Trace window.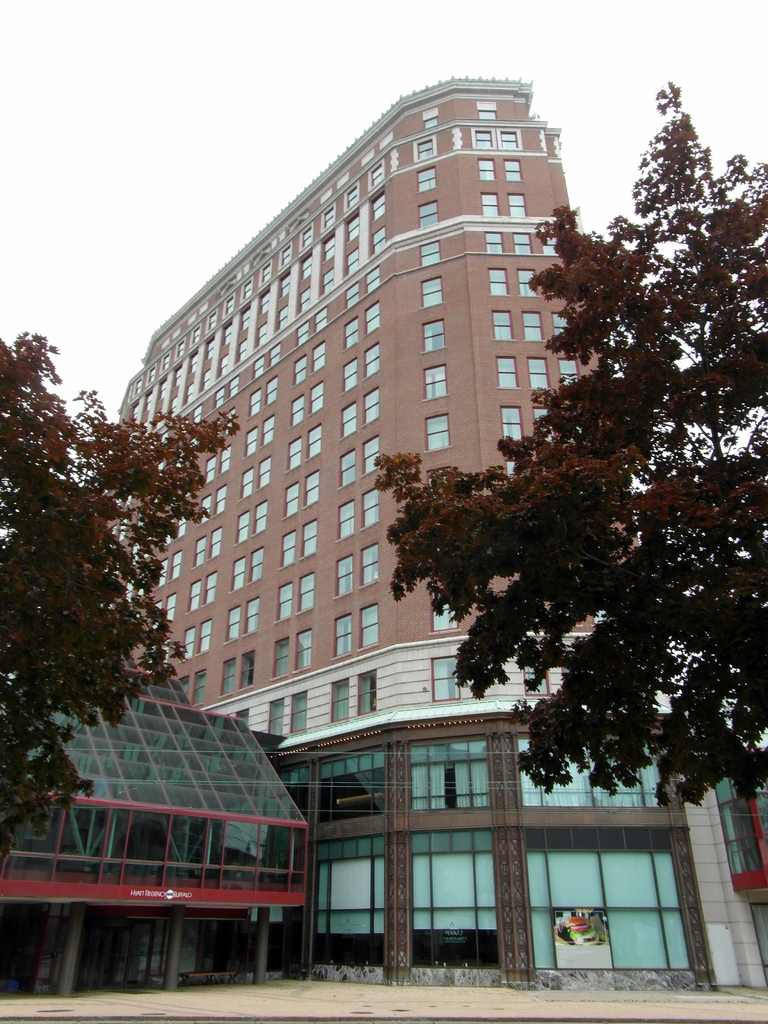
Traced to pyautogui.locateOnScreen(362, 433, 381, 479).
